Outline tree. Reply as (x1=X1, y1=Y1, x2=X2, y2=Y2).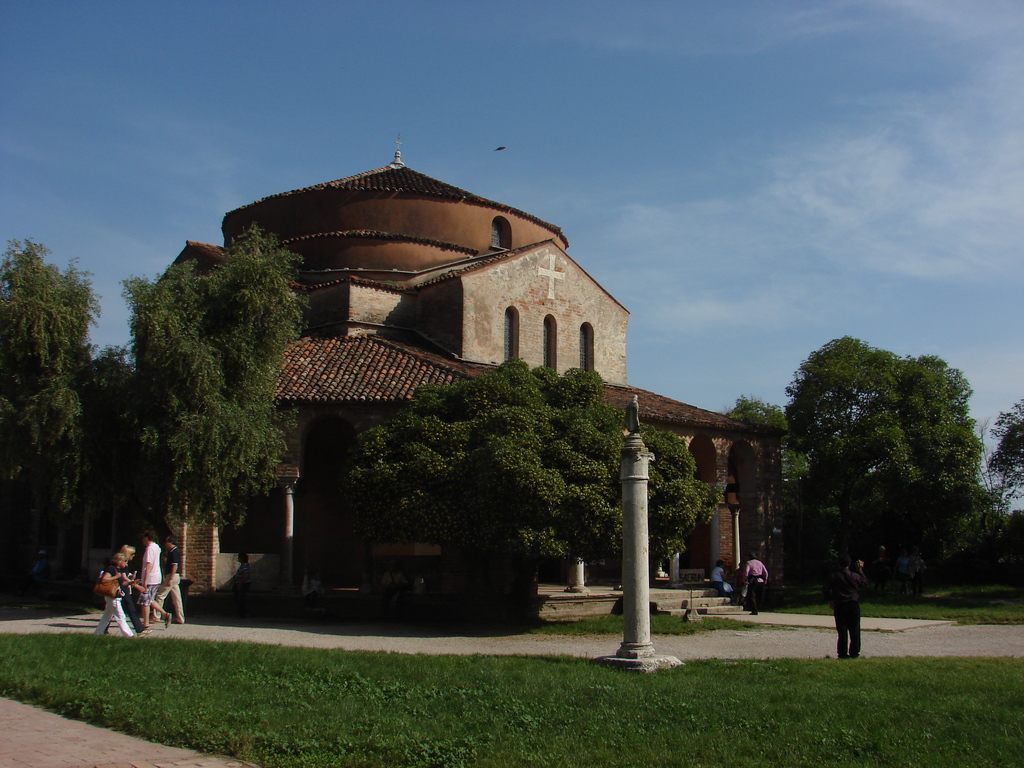
(x1=124, y1=225, x2=320, y2=612).
